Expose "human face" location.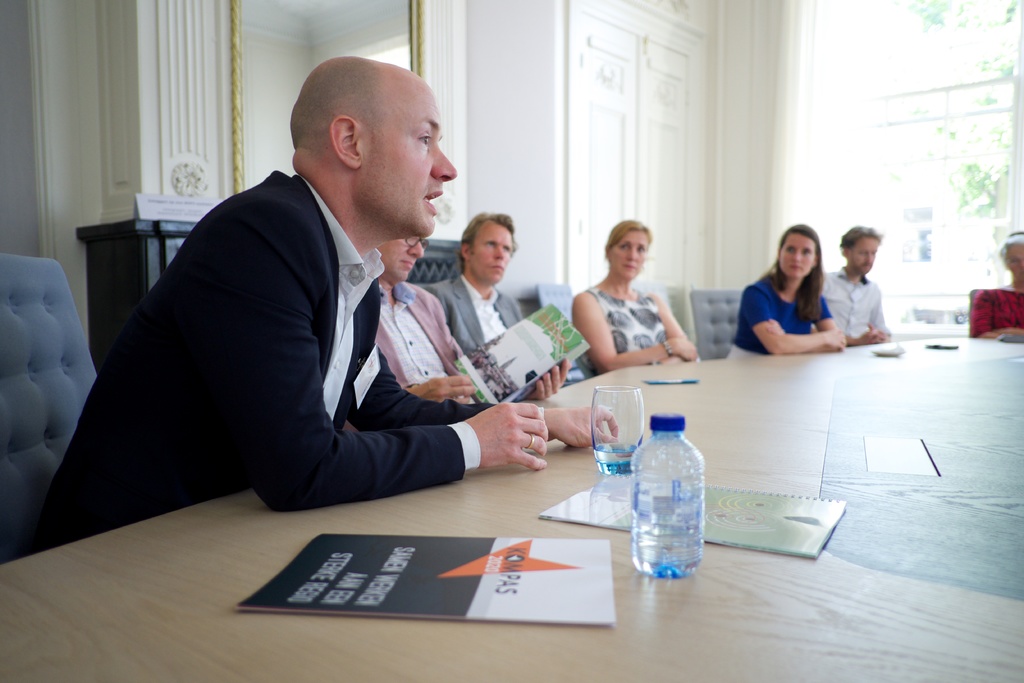
Exposed at bbox=[358, 70, 458, 237].
